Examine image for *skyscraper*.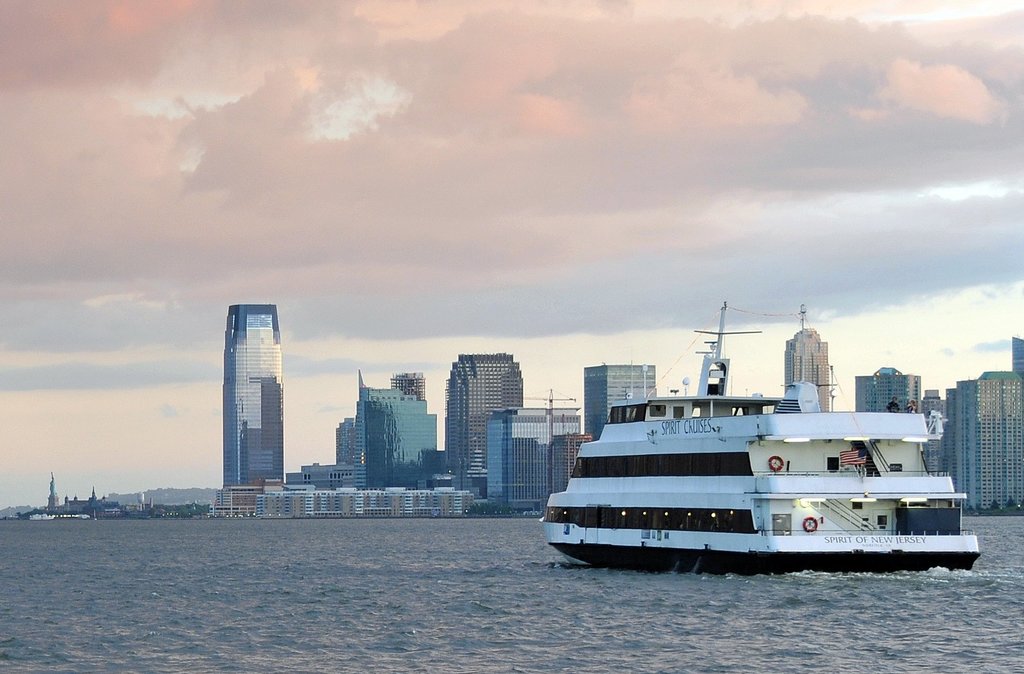
Examination result: x1=584, y1=362, x2=660, y2=440.
